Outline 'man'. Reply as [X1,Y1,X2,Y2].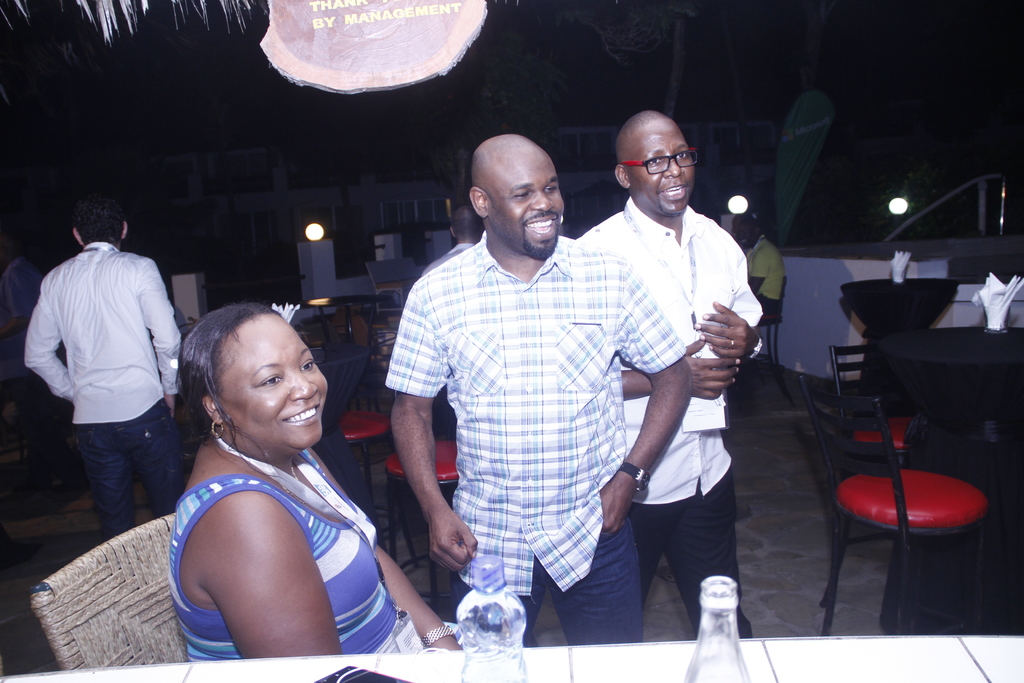
[383,135,692,638].
